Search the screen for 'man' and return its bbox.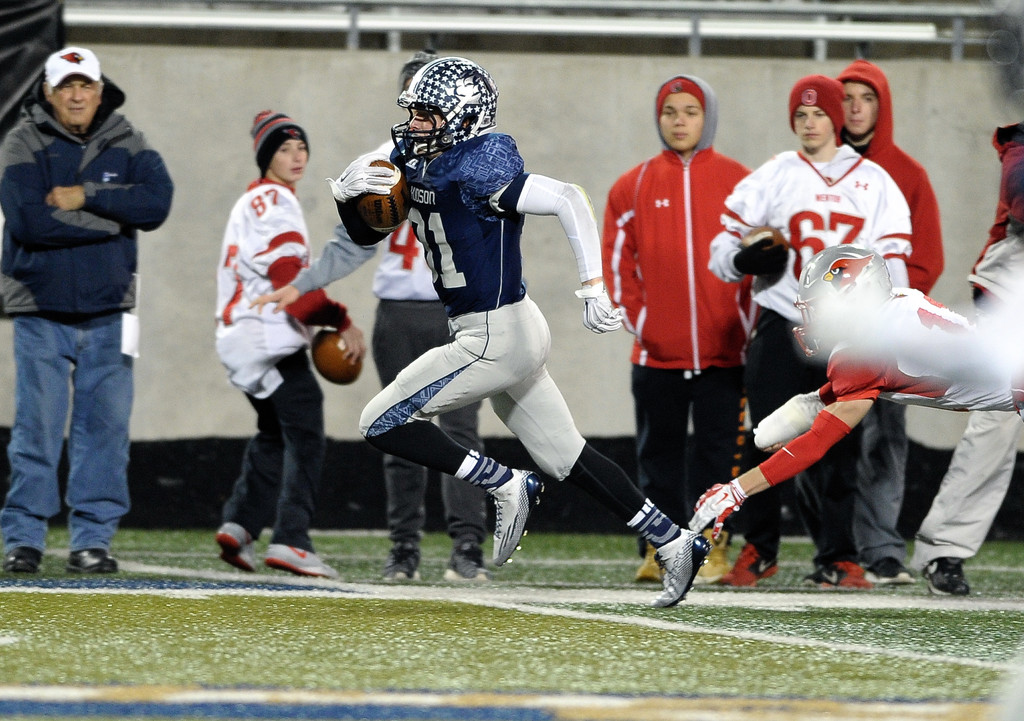
Found: 701, 71, 928, 594.
